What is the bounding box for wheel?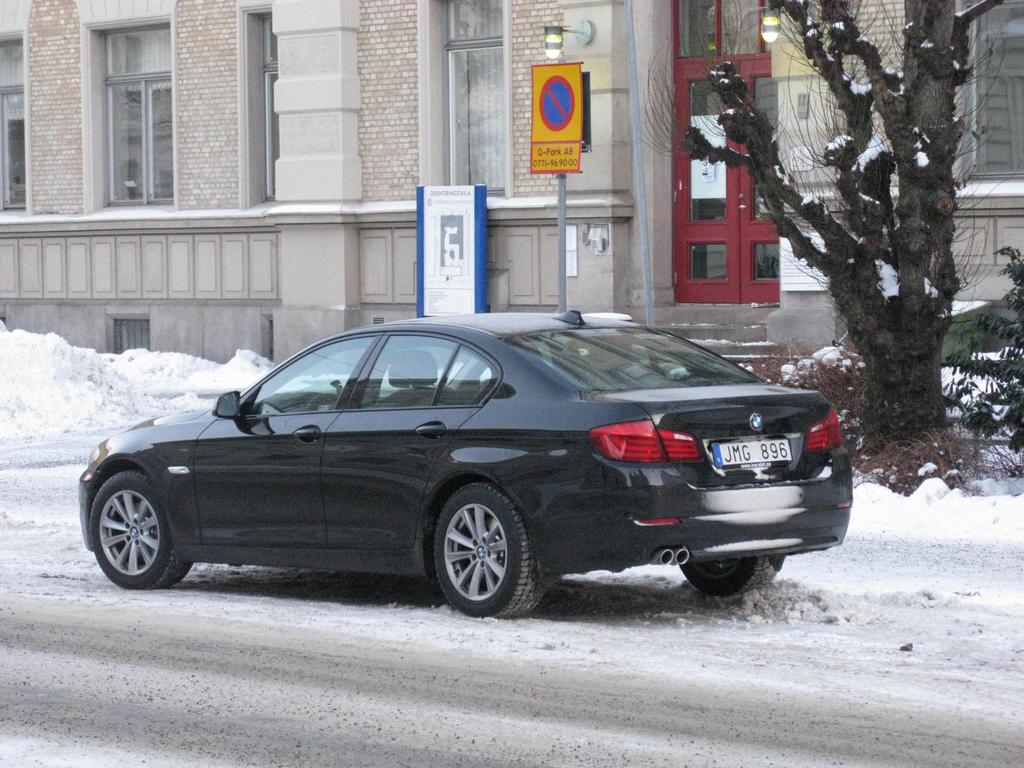
x1=89, y1=474, x2=197, y2=584.
